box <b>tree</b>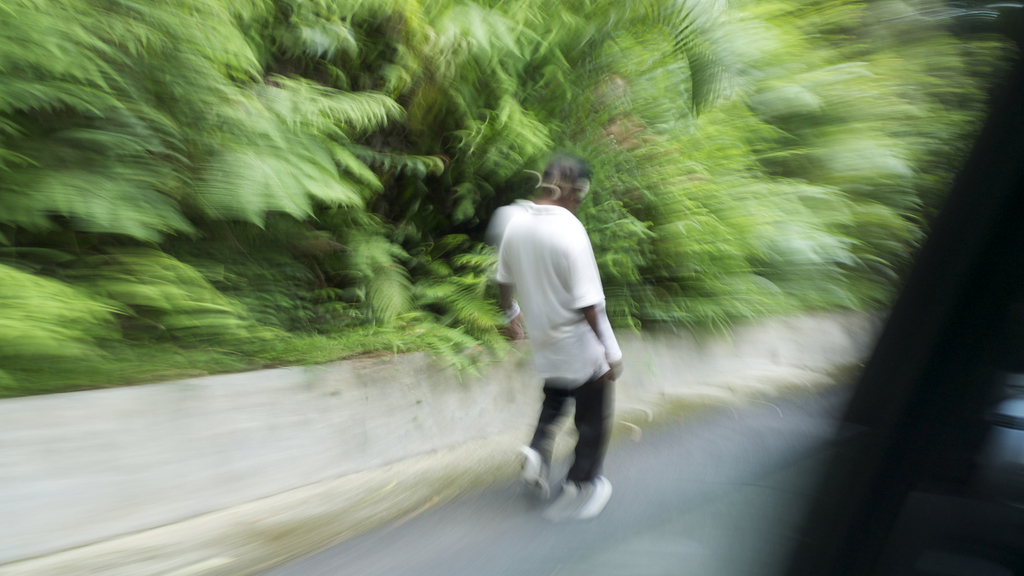
bbox=(0, 0, 740, 451)
